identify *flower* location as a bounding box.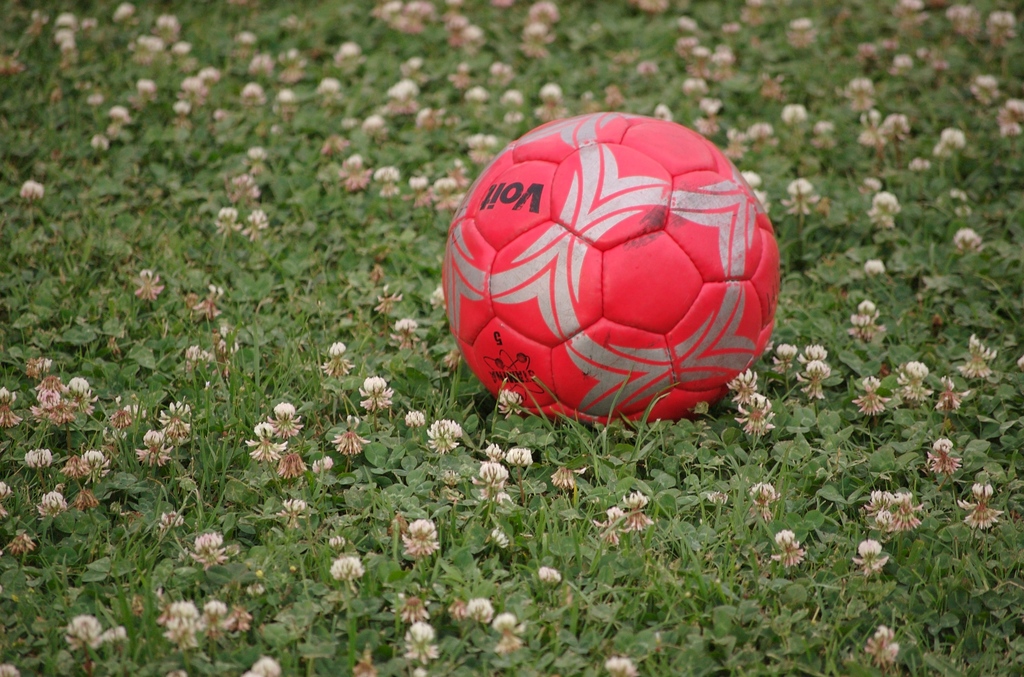
[x1=957, y1=206, x2=972, y2=220].
